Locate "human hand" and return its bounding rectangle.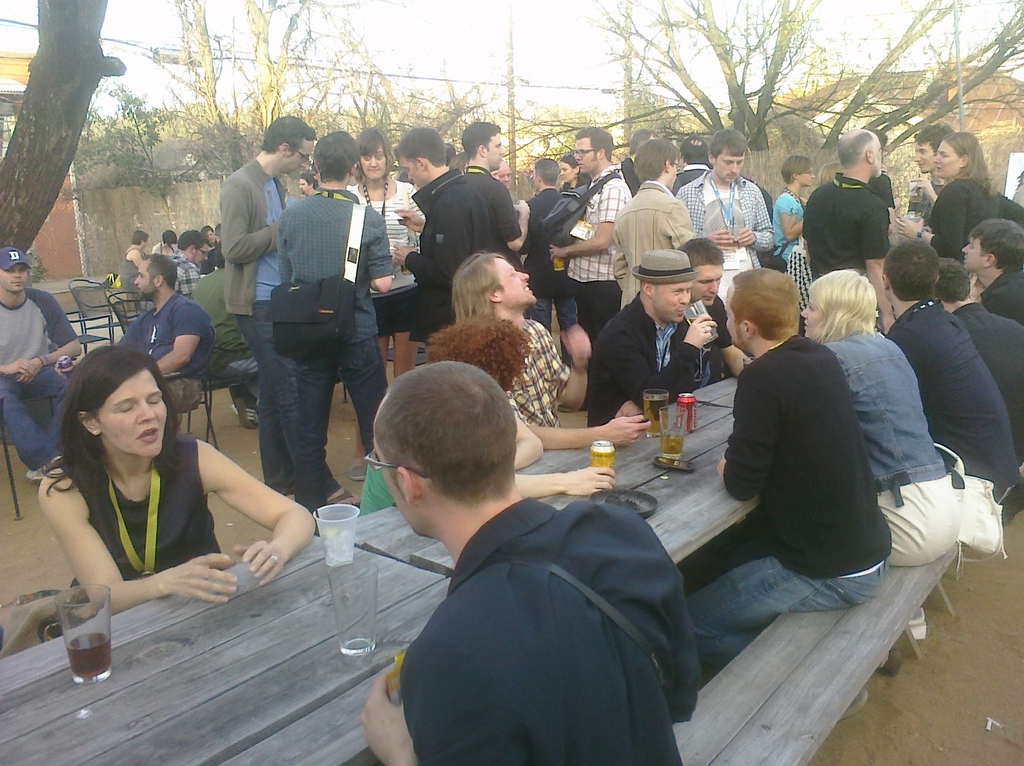
707, 227, 735, 254.
